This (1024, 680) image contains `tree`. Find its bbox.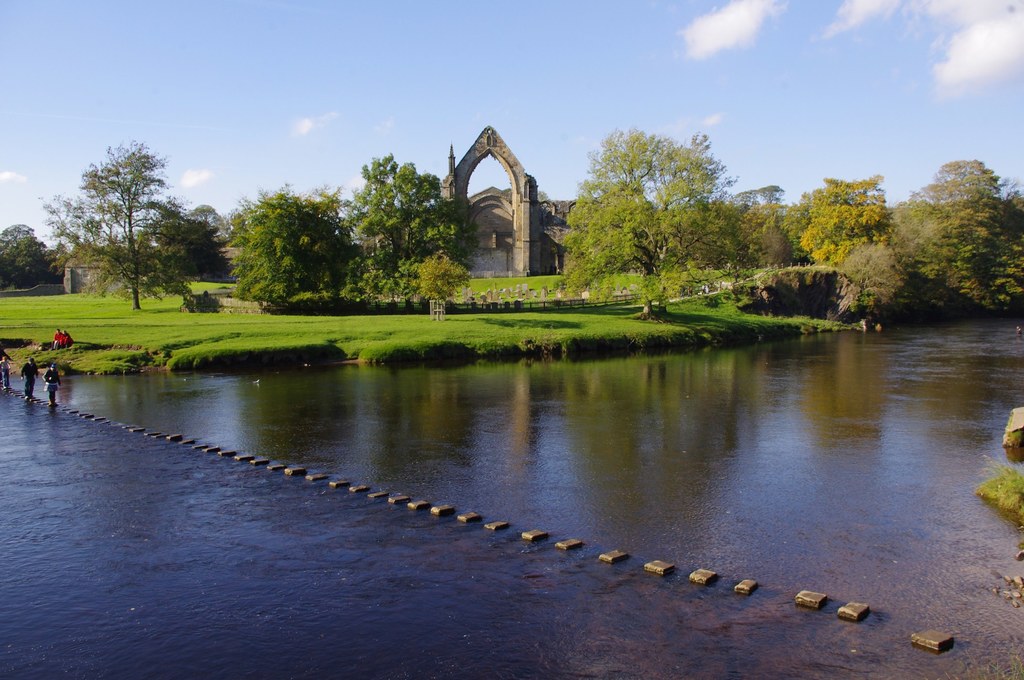
pyautogui.locateOnScreen(220, 196, 359, 298).
